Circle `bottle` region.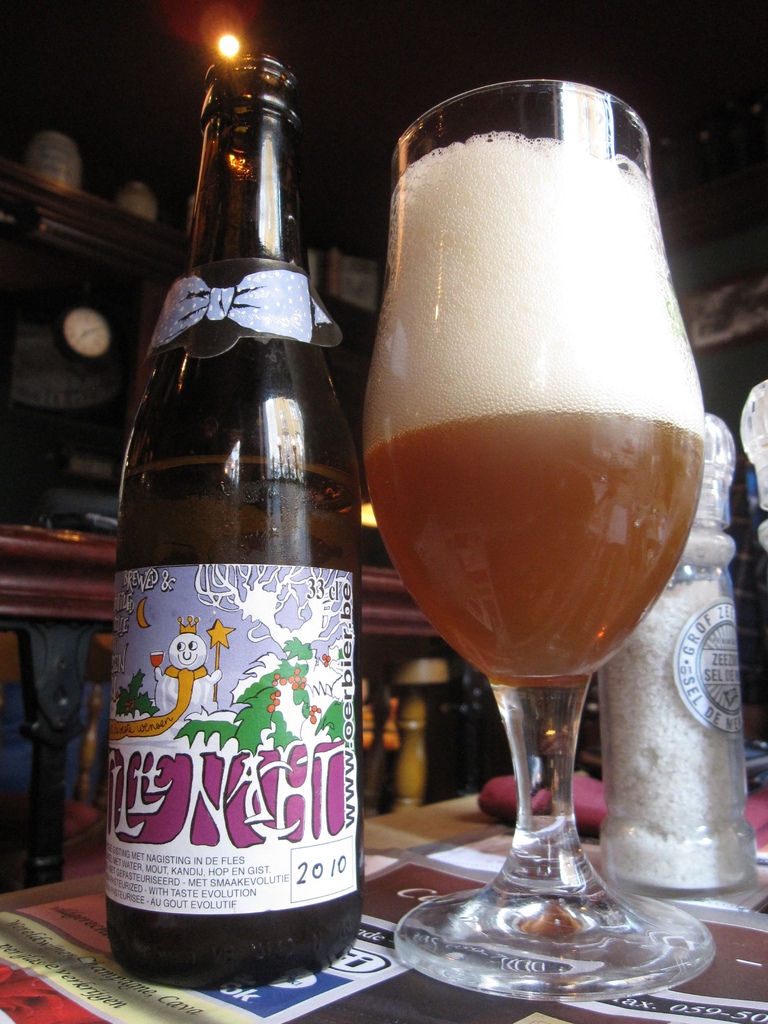
Region: region(102, 35, 374, 990).
